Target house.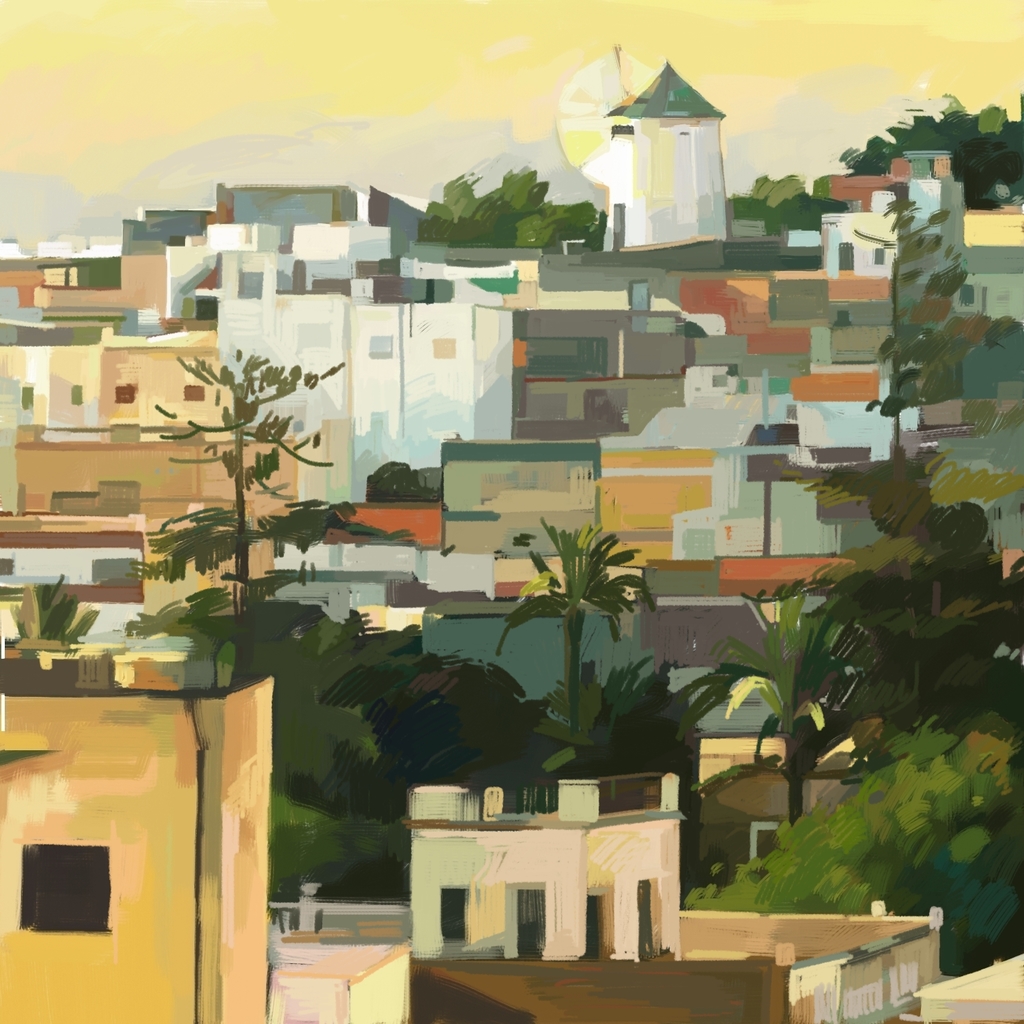
Target region: left=0, top=659, right=270, bottom=1023.
